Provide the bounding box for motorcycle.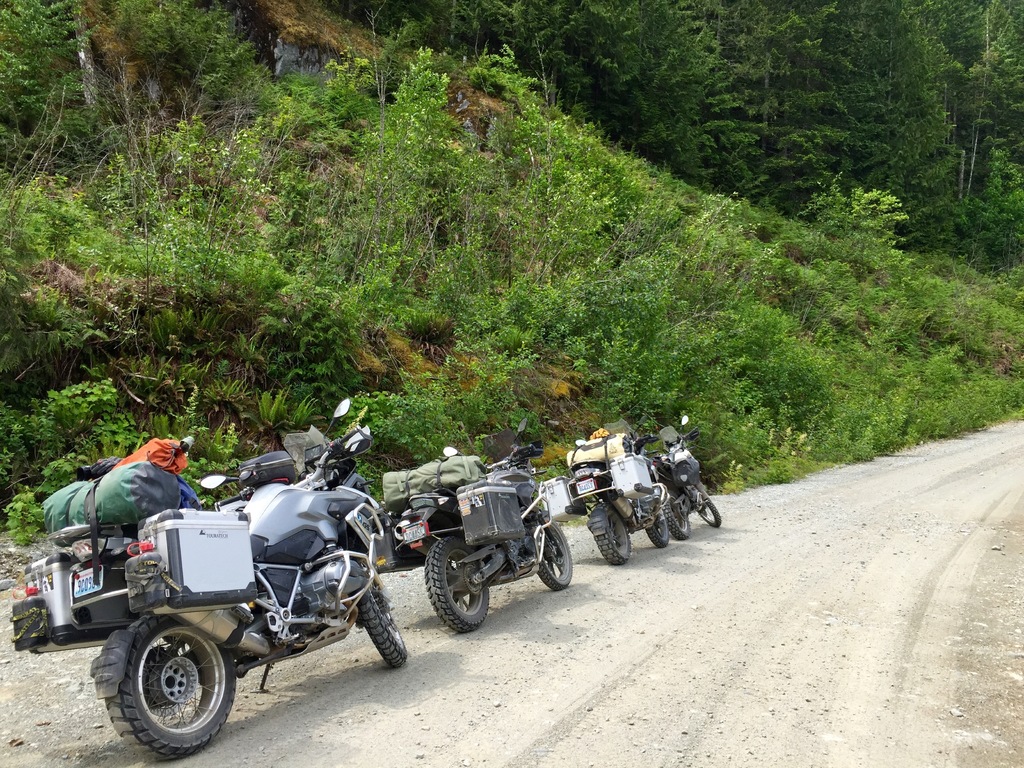
(666, 410, 720, 540).
